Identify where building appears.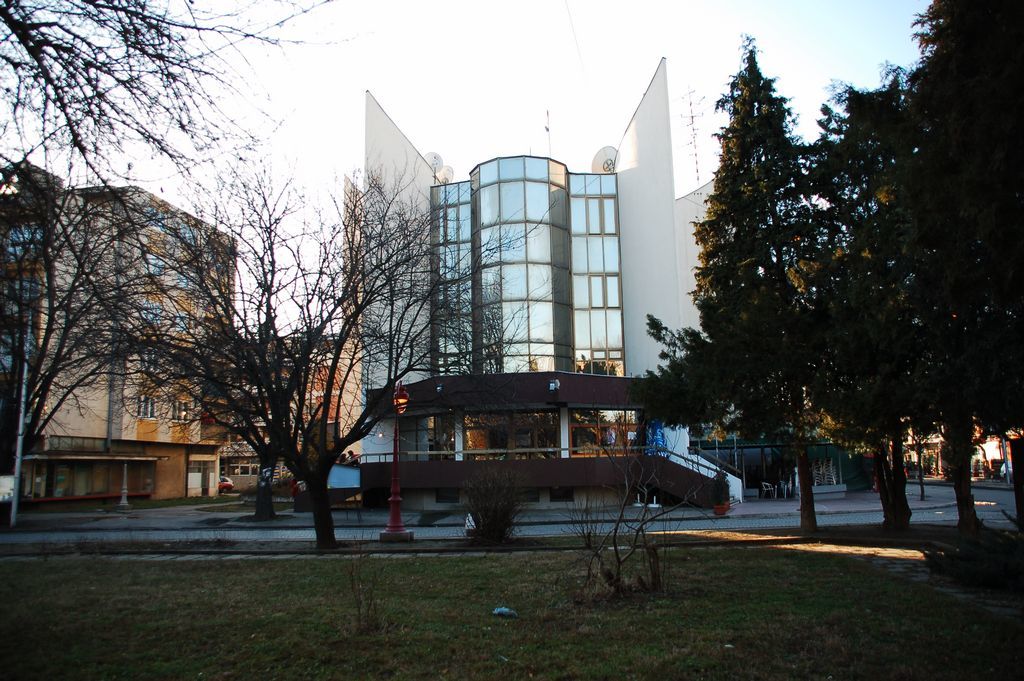
Appears at [0, 160, 235, 500].
